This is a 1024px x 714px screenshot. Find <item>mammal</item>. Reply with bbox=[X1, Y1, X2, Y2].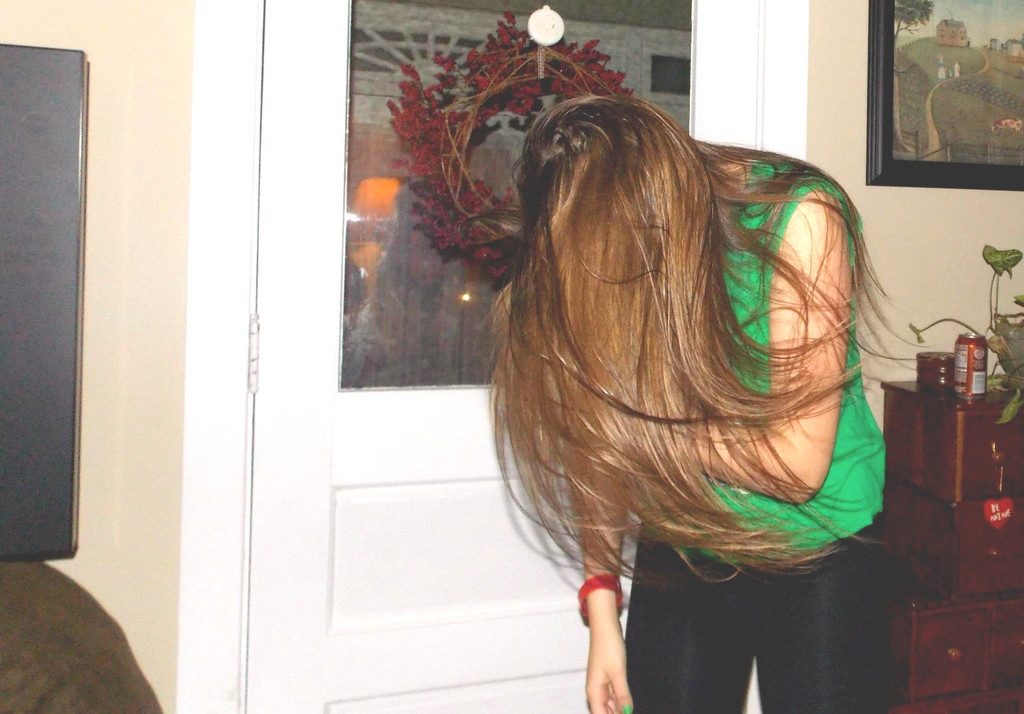
bbox=[451, 76, 925, 674].
